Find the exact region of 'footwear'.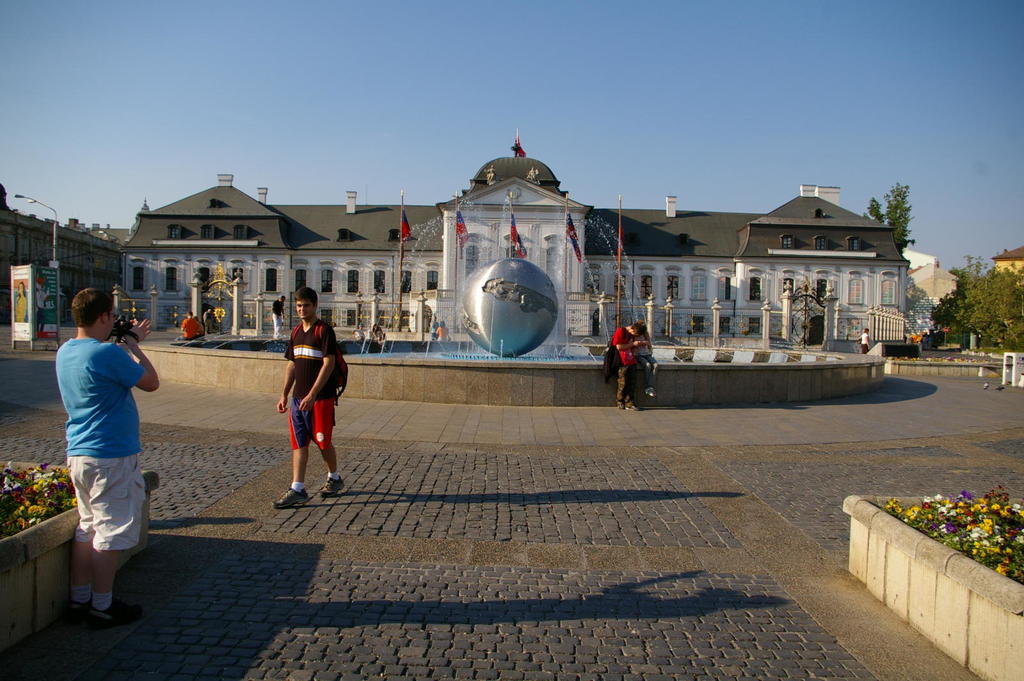
Exact region: select_region(624, 402, 637, 410).
